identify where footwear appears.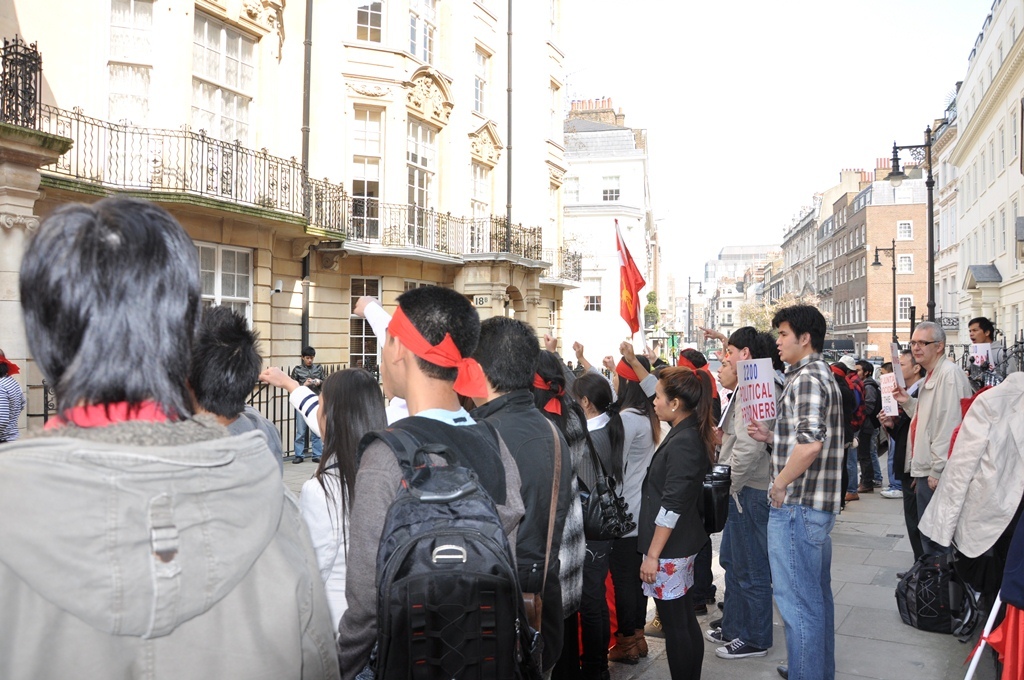
Appears at bbox=(608, 633, 636, 665).
